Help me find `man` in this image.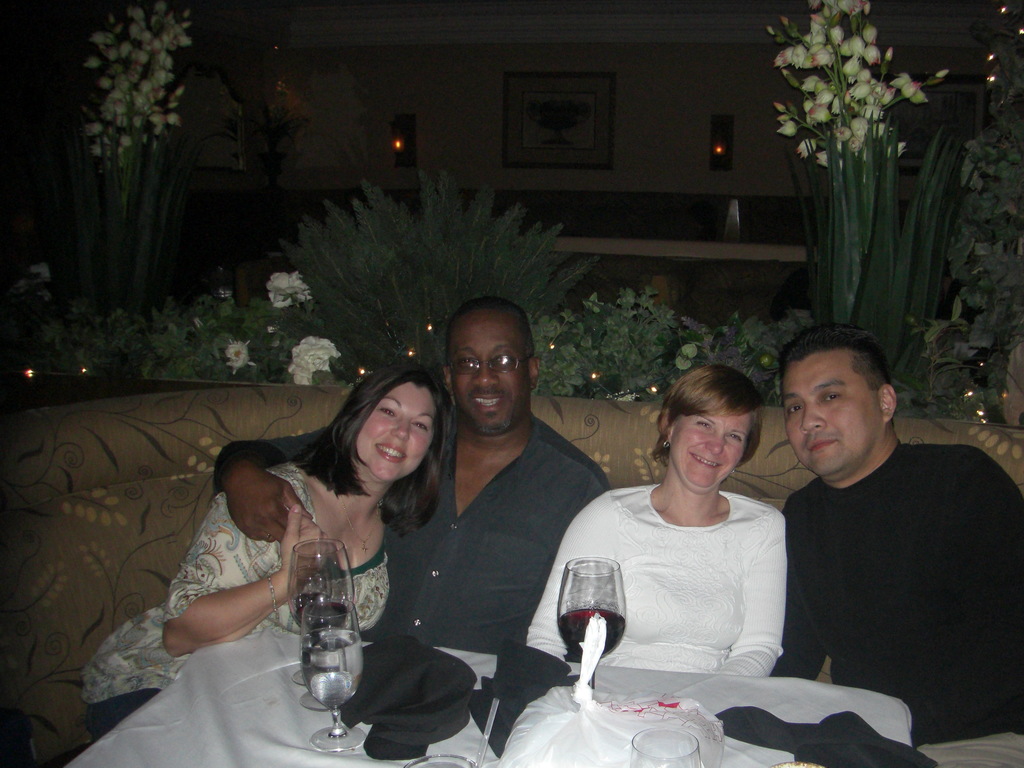
Found it: left=737, top=328, right=1012, bottom=751.
